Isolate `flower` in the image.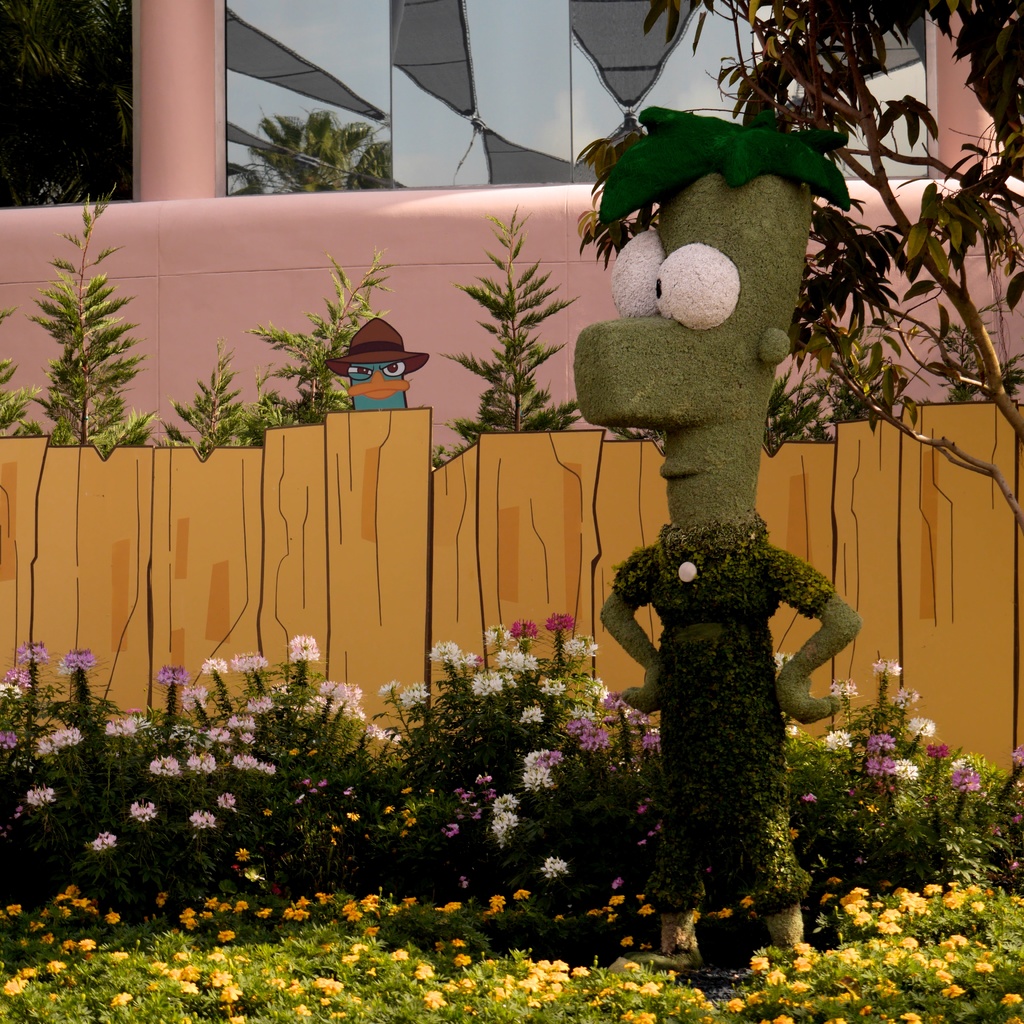
Isolated region: (x1=609, y1=892, x2=623, y2=908).
